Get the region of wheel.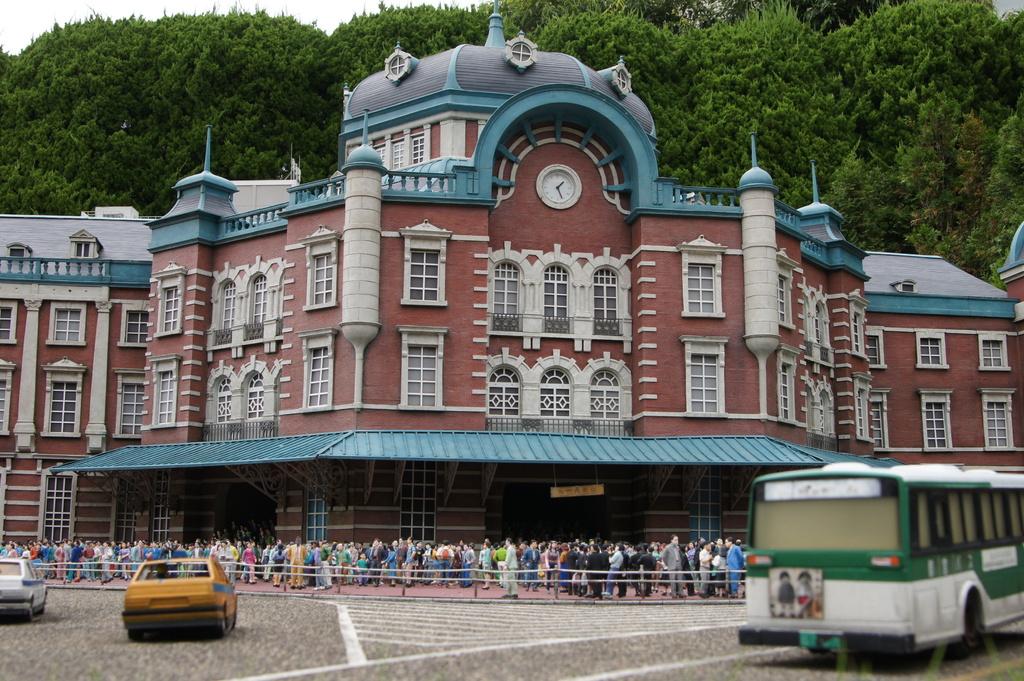
bbox(212, 610, 227, 637).
